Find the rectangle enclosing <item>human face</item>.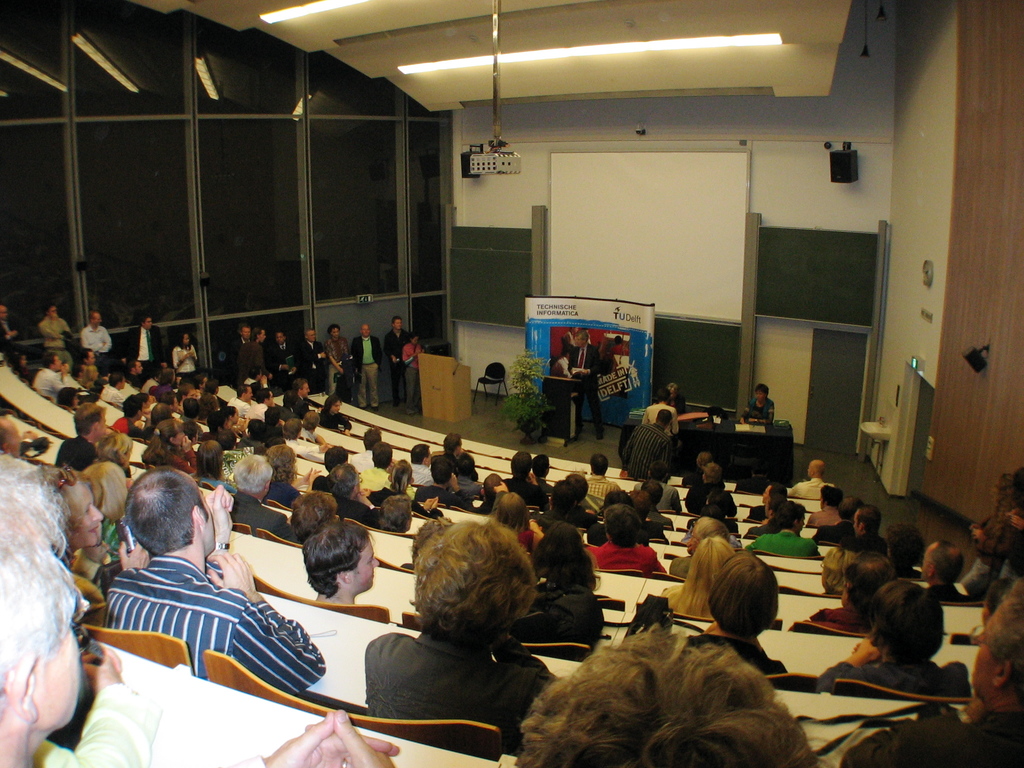
120:381:122:385.
